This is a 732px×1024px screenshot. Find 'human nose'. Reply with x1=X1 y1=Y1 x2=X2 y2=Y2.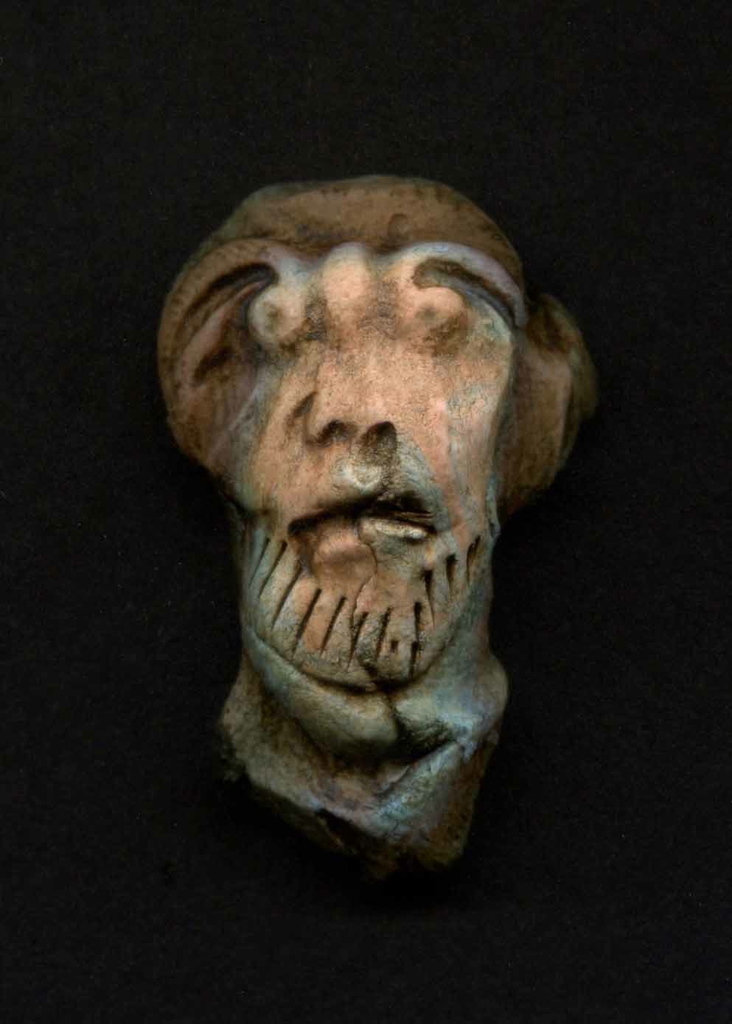
x1=299 y1=341 x2=401 y2=446.
